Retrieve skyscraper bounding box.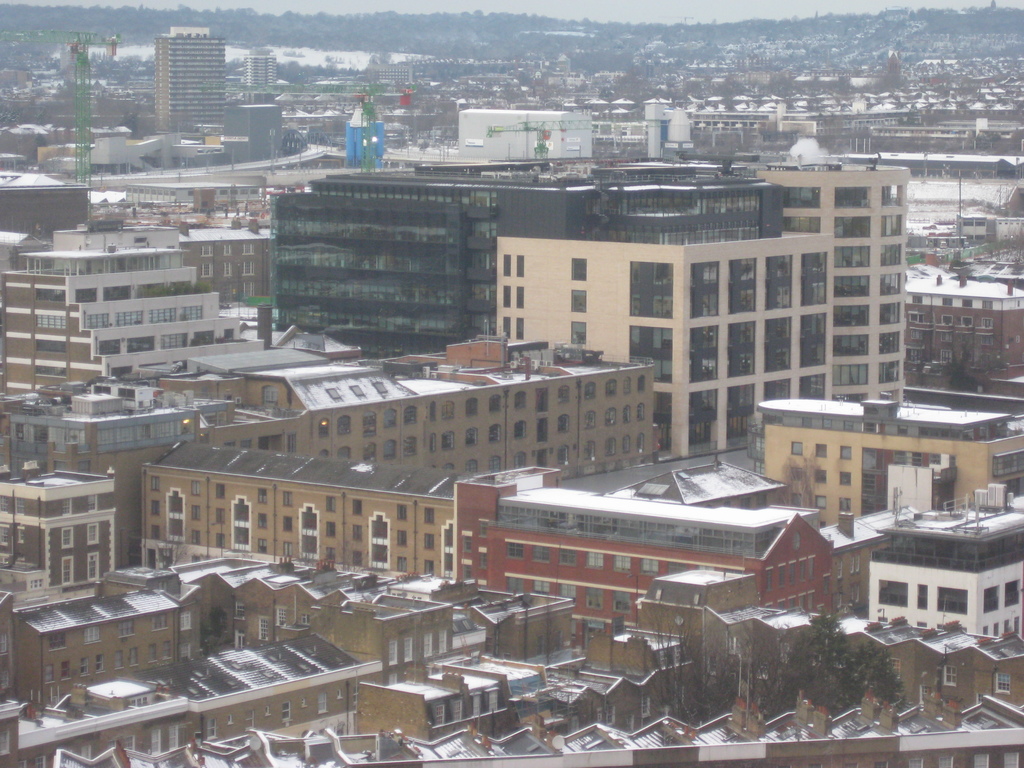
Bounding box: <region>477, 136, 912, 453</region>.
